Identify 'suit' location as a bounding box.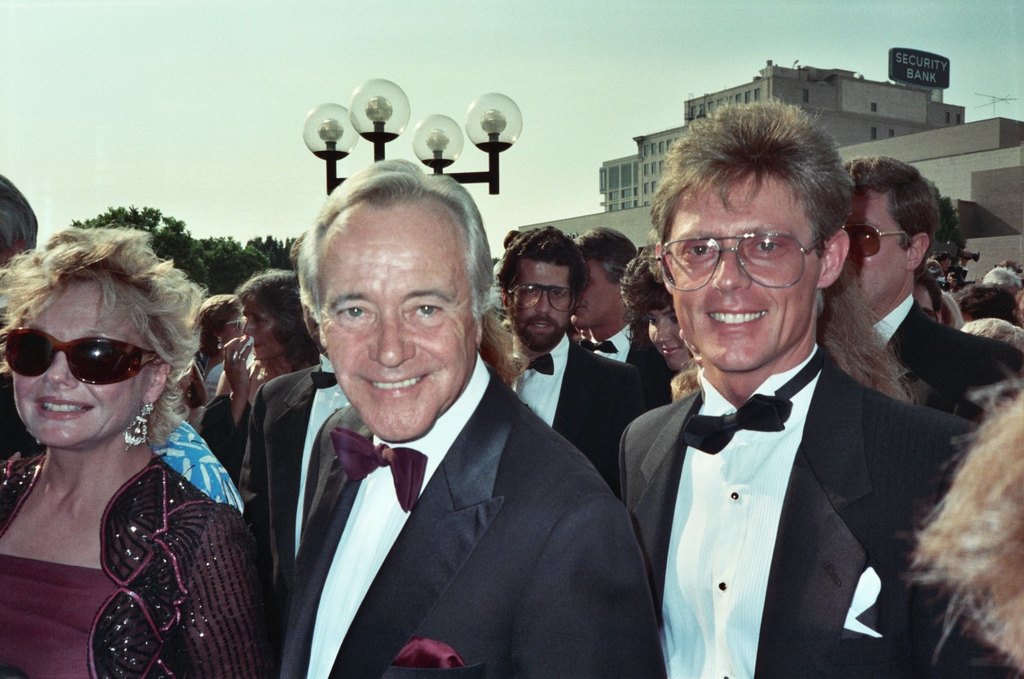
(612,342,1023,678).
